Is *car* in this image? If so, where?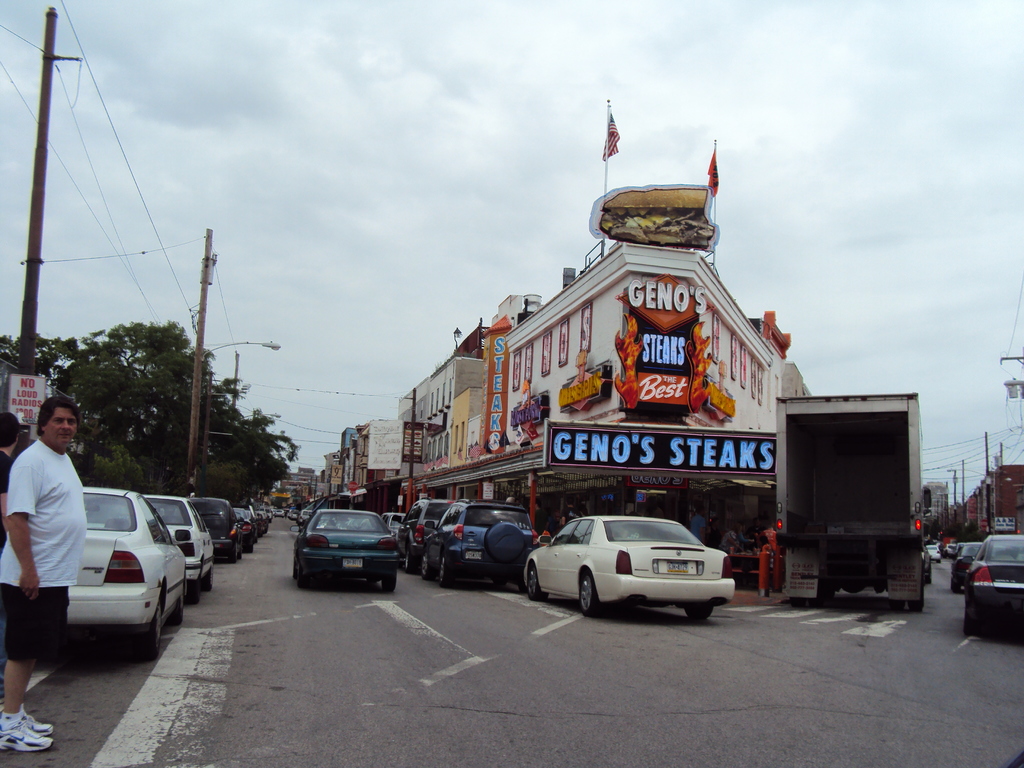
Yes, at (943, 542, 953, 553).
